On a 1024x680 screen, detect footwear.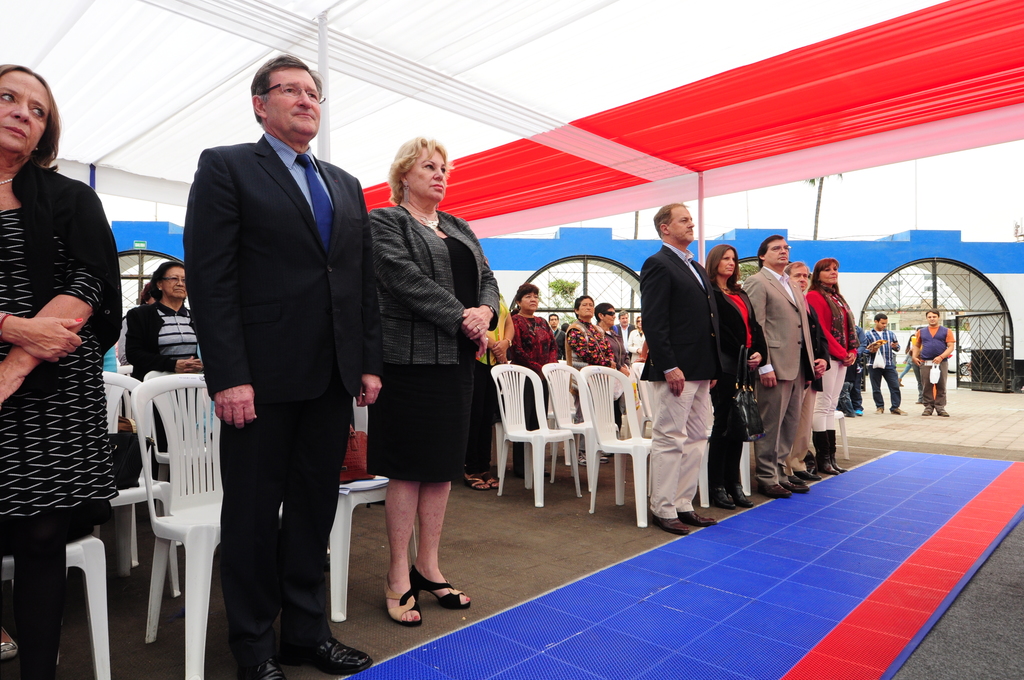
<bbox>782, 476, 807, 500</bbox>.
